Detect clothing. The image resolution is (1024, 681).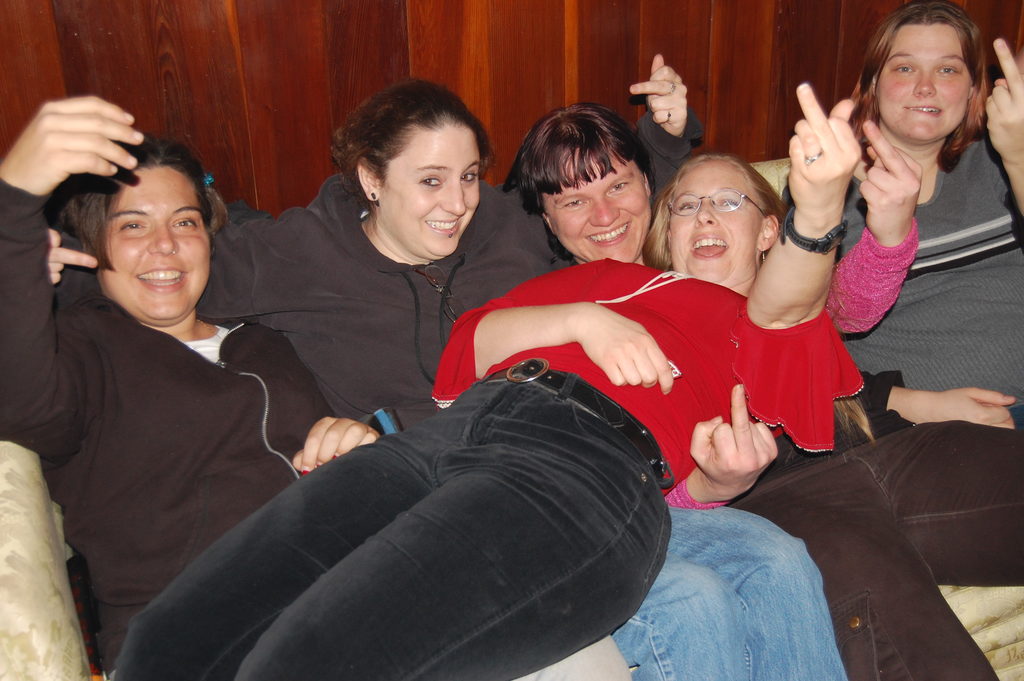
region(180, 129, 819, 680).
